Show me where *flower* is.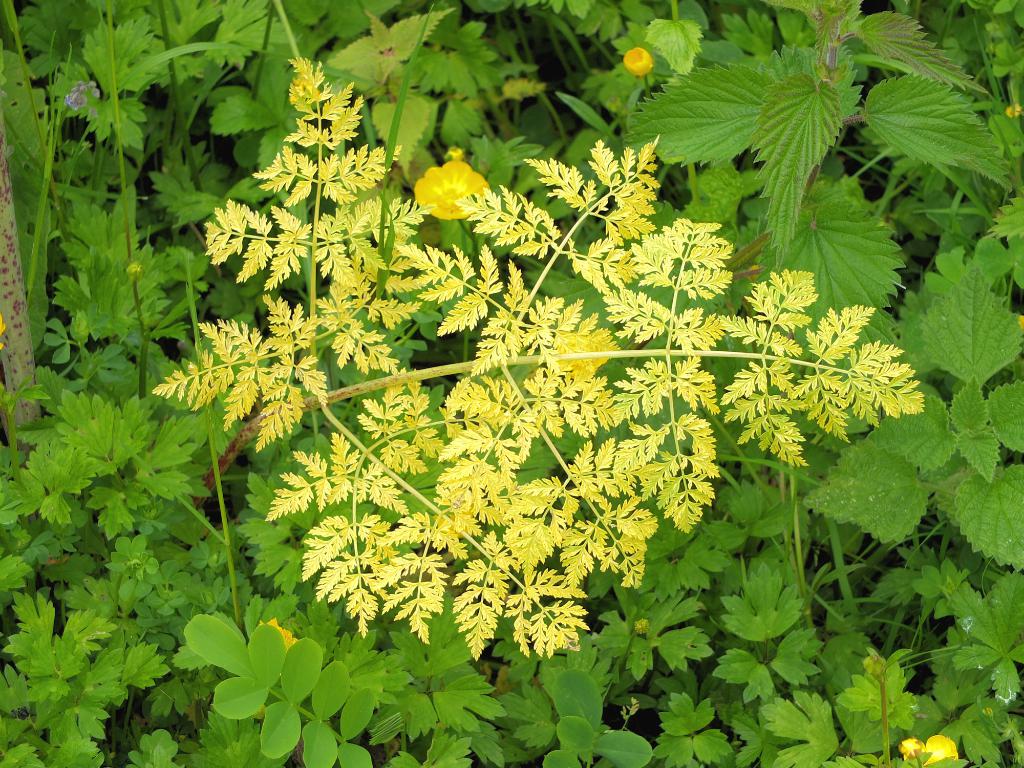
*flower* is at bbox(257, 616, 294, 651).
